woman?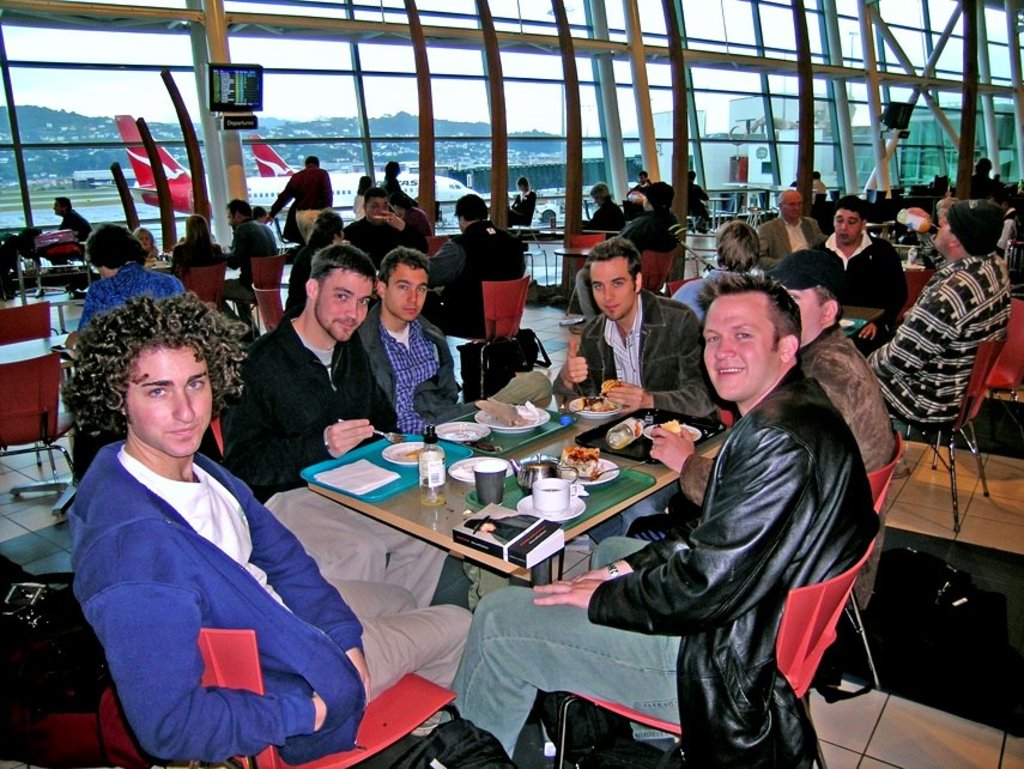
BBox(675, 217, 783, 321)
